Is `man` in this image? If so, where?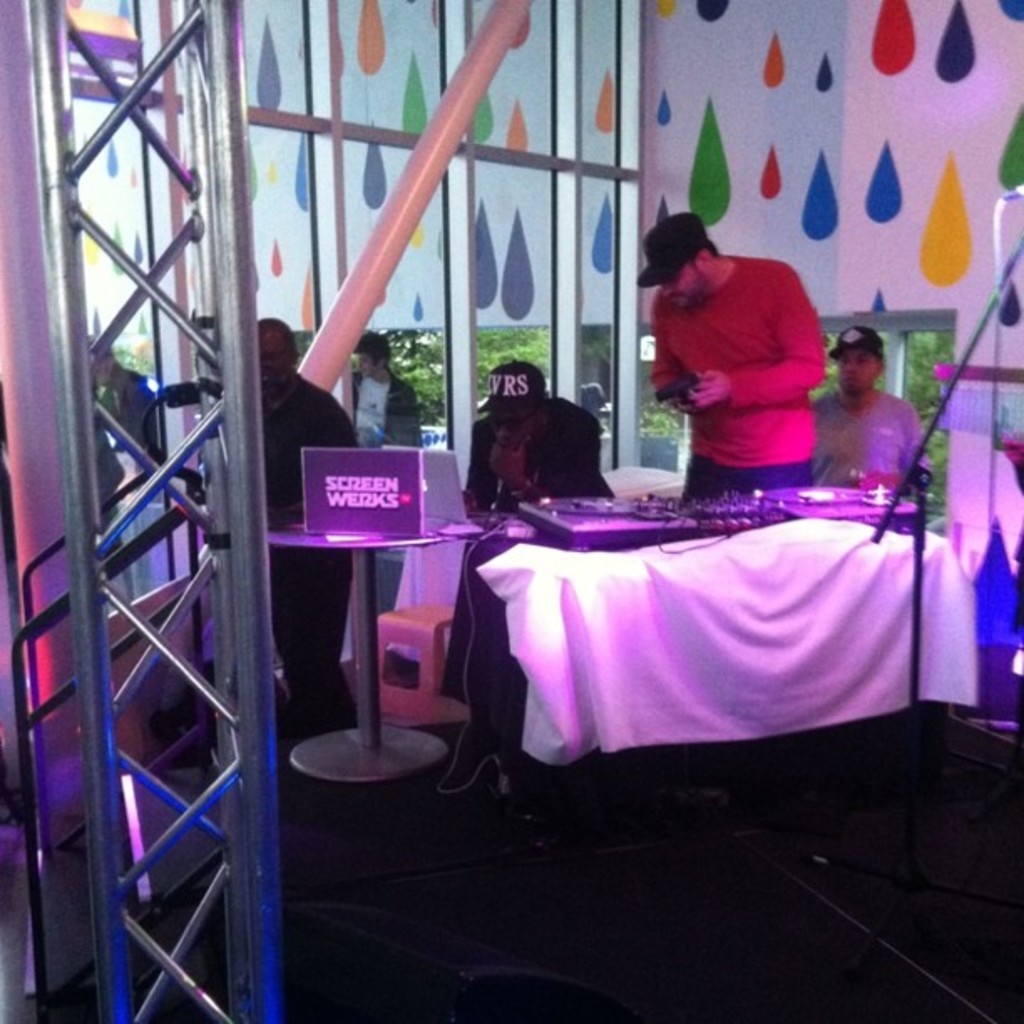
Yes, at 813,328,934,504.
